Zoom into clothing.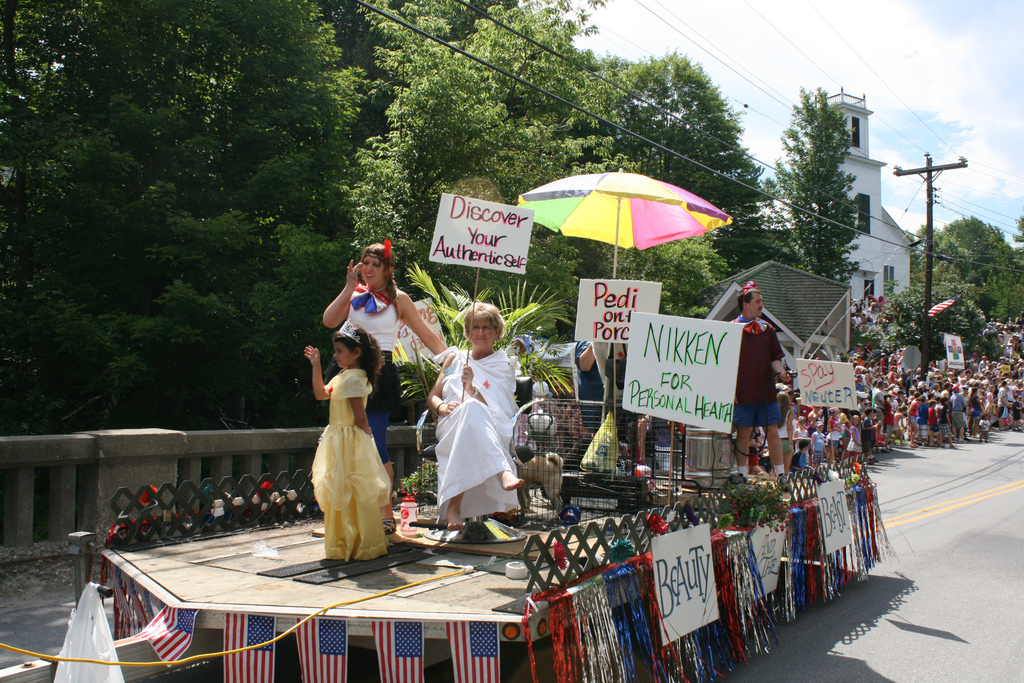
Zoom target: 730,315,785,428.
